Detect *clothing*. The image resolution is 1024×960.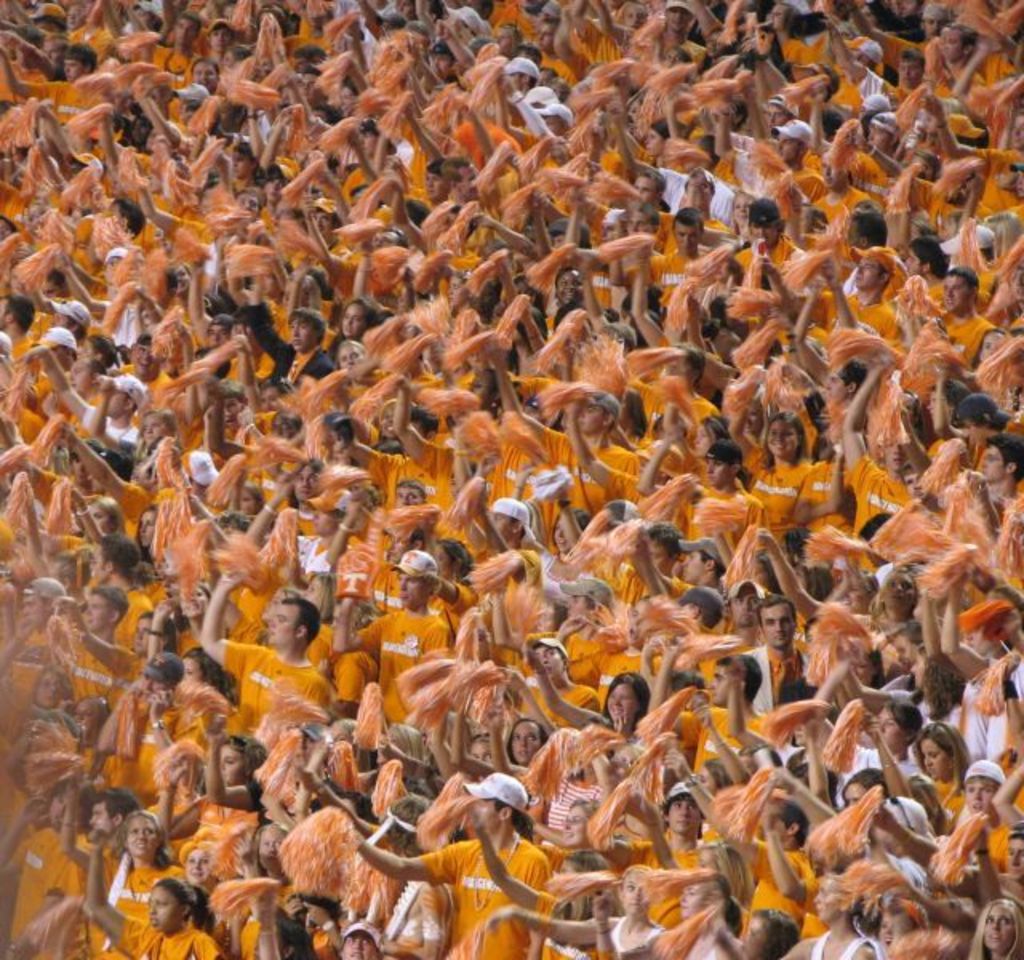
pyautogui.locateOnScreen(91, 493, 162, 560).
